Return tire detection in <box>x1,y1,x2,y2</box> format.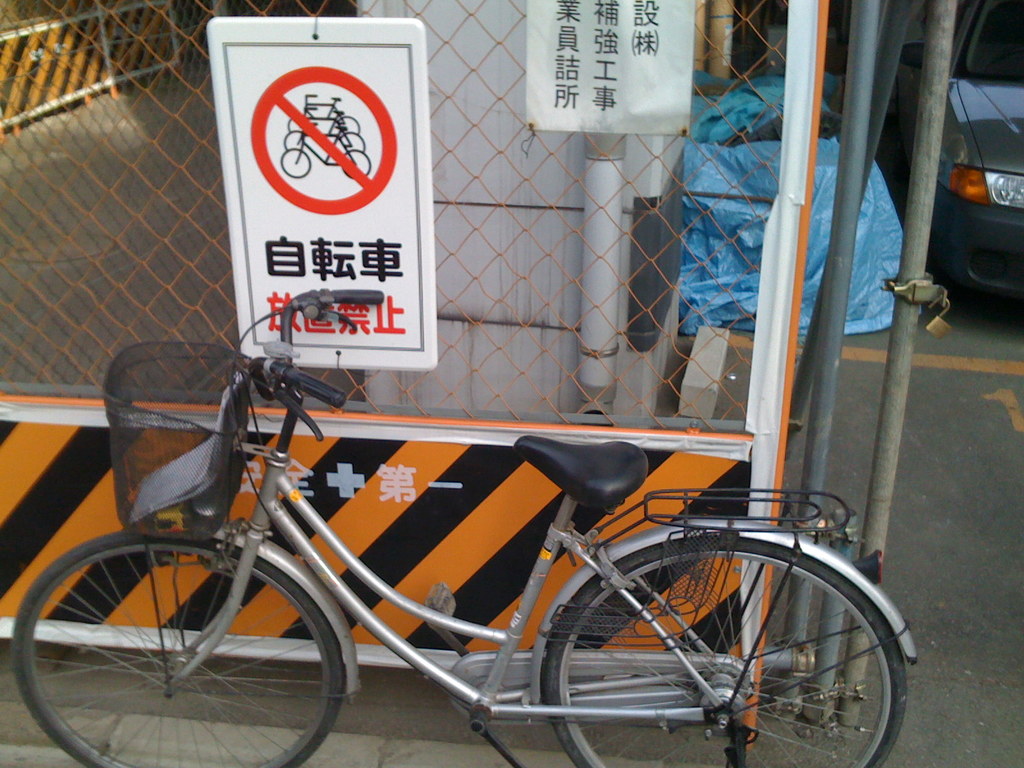
<box>335,133,366,145</box>.
